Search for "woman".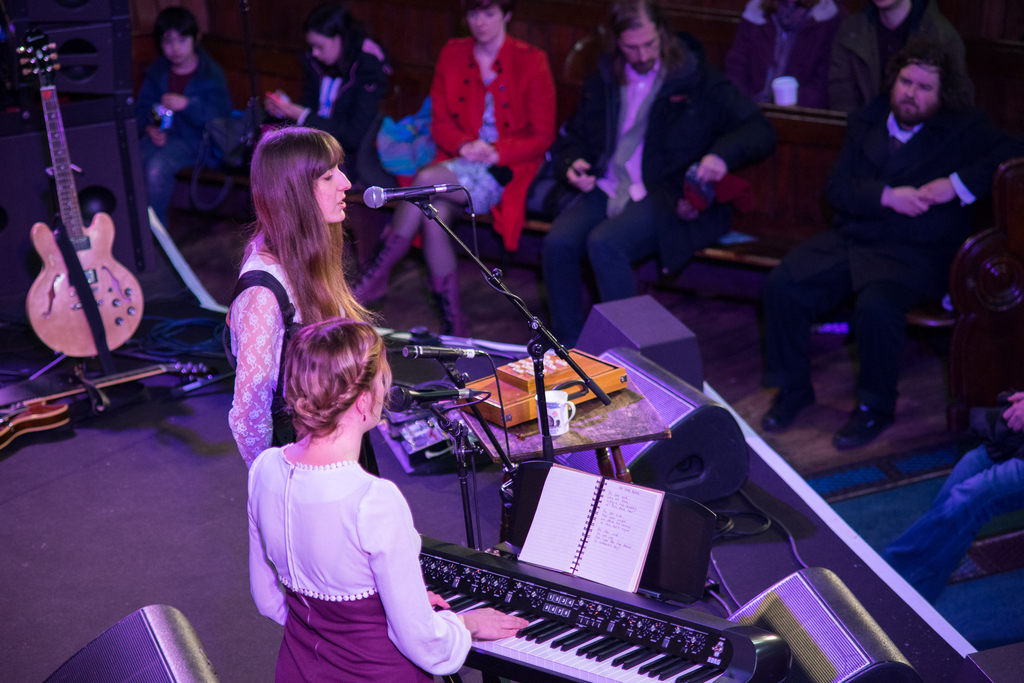
Found at [248,318,531,682].
